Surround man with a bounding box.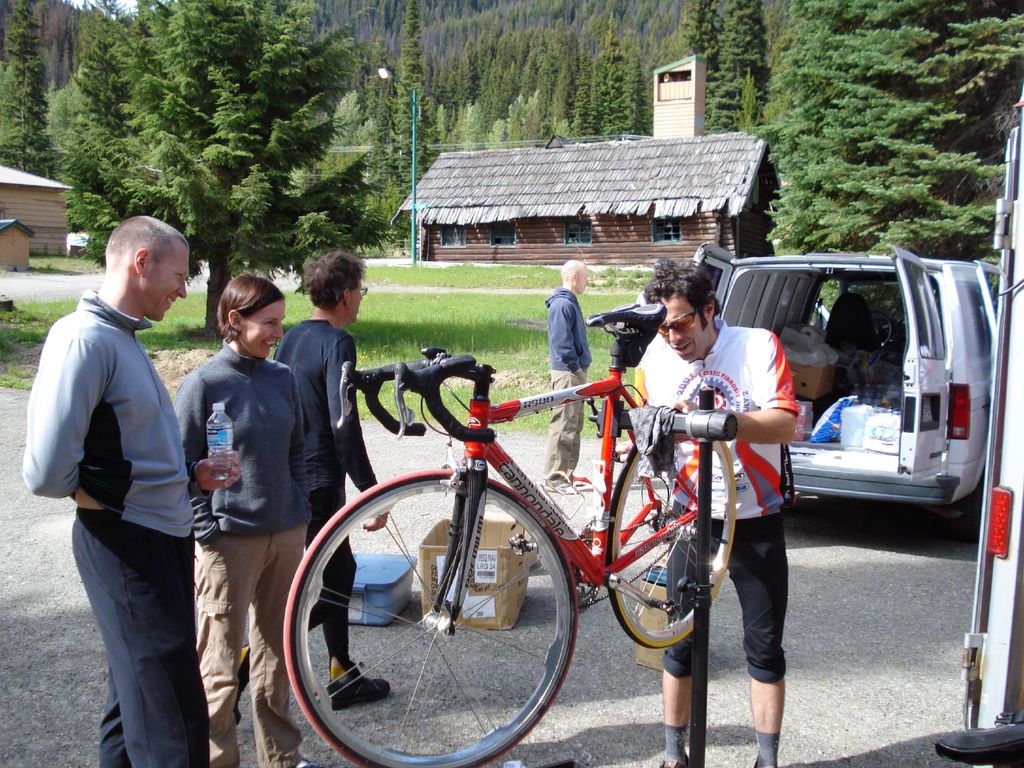
pyautogui.locateOnScreen(632, 250, 798, 767).
